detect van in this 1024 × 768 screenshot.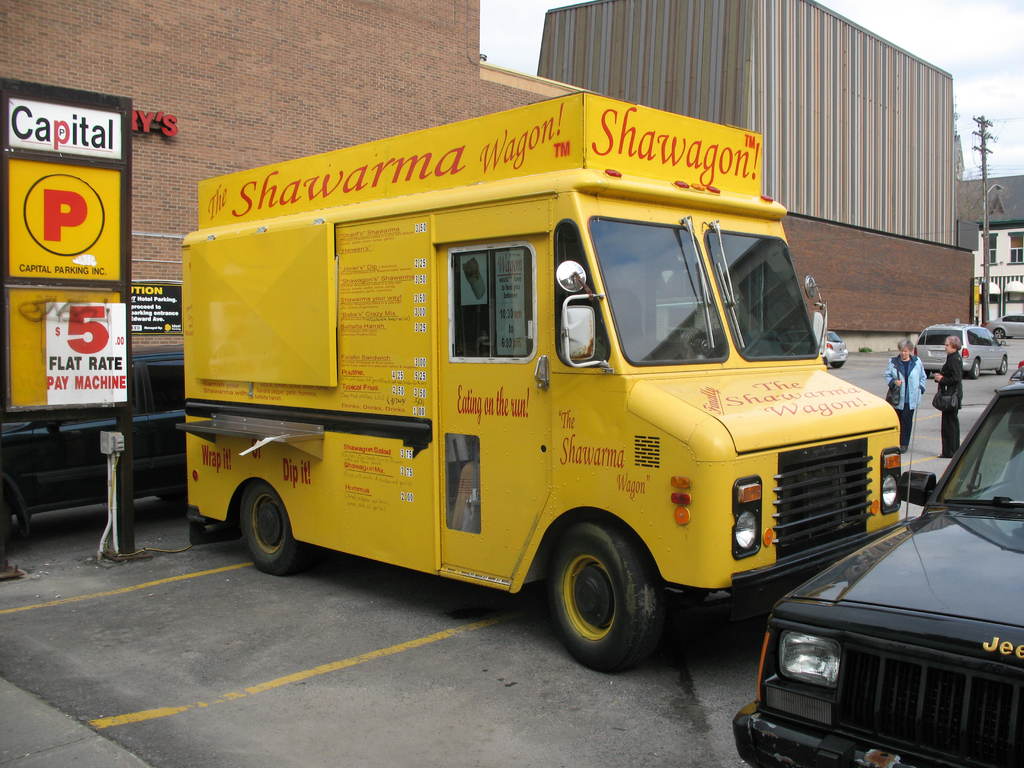
Detection: detection(172, 89, 905, 676).
